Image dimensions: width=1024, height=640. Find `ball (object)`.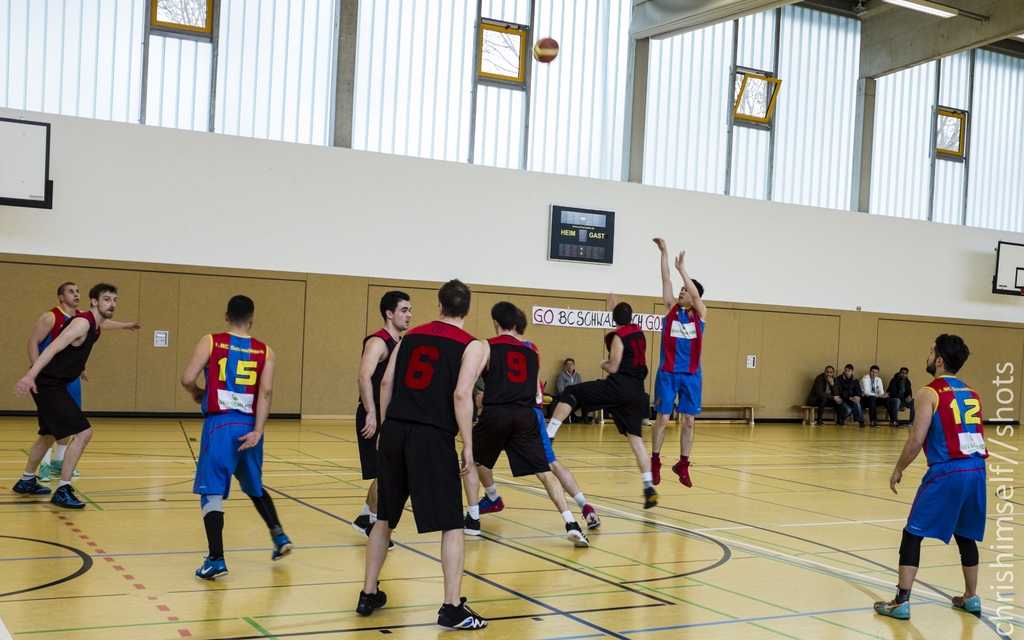
x1=532 y1=42 x2=557 y2=62.
